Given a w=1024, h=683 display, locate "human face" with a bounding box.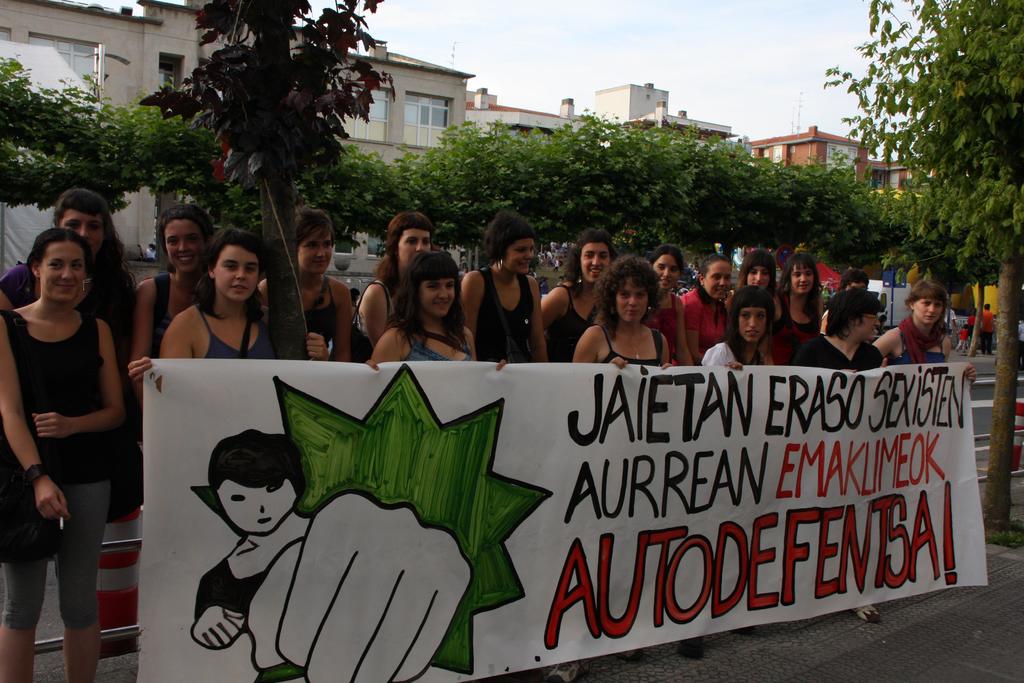
Located: region(42, 244, 85, 304).
